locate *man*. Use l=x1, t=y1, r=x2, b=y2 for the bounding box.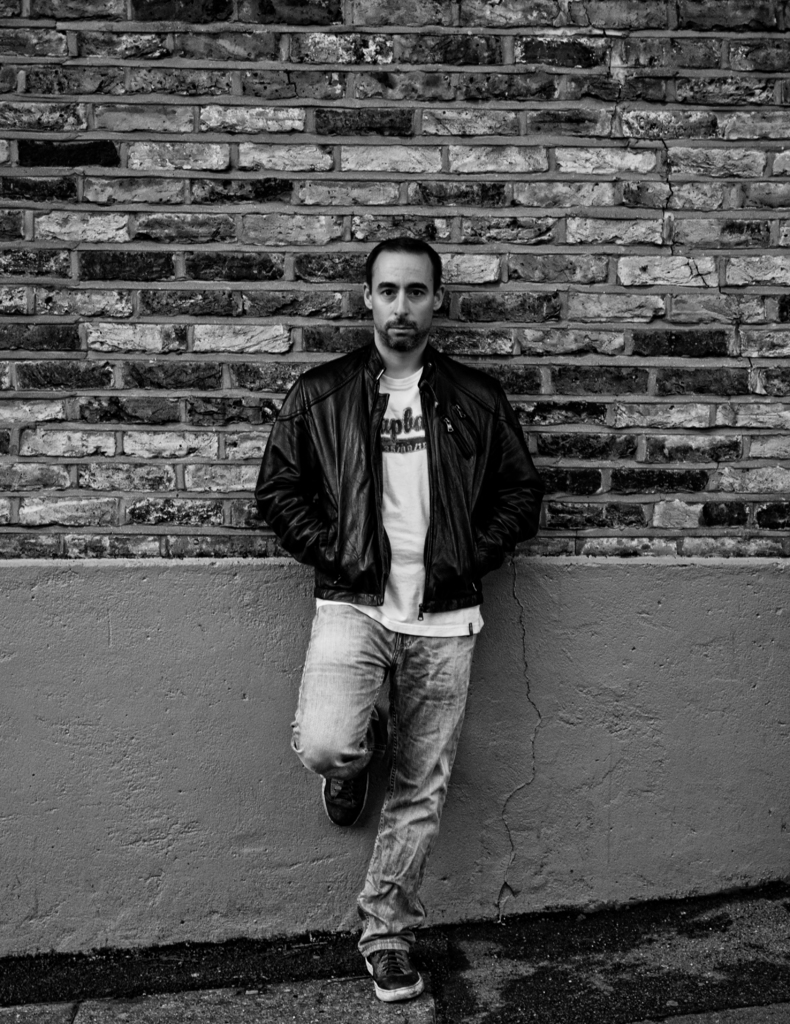
l=252, t=243, r=539, b=896.
